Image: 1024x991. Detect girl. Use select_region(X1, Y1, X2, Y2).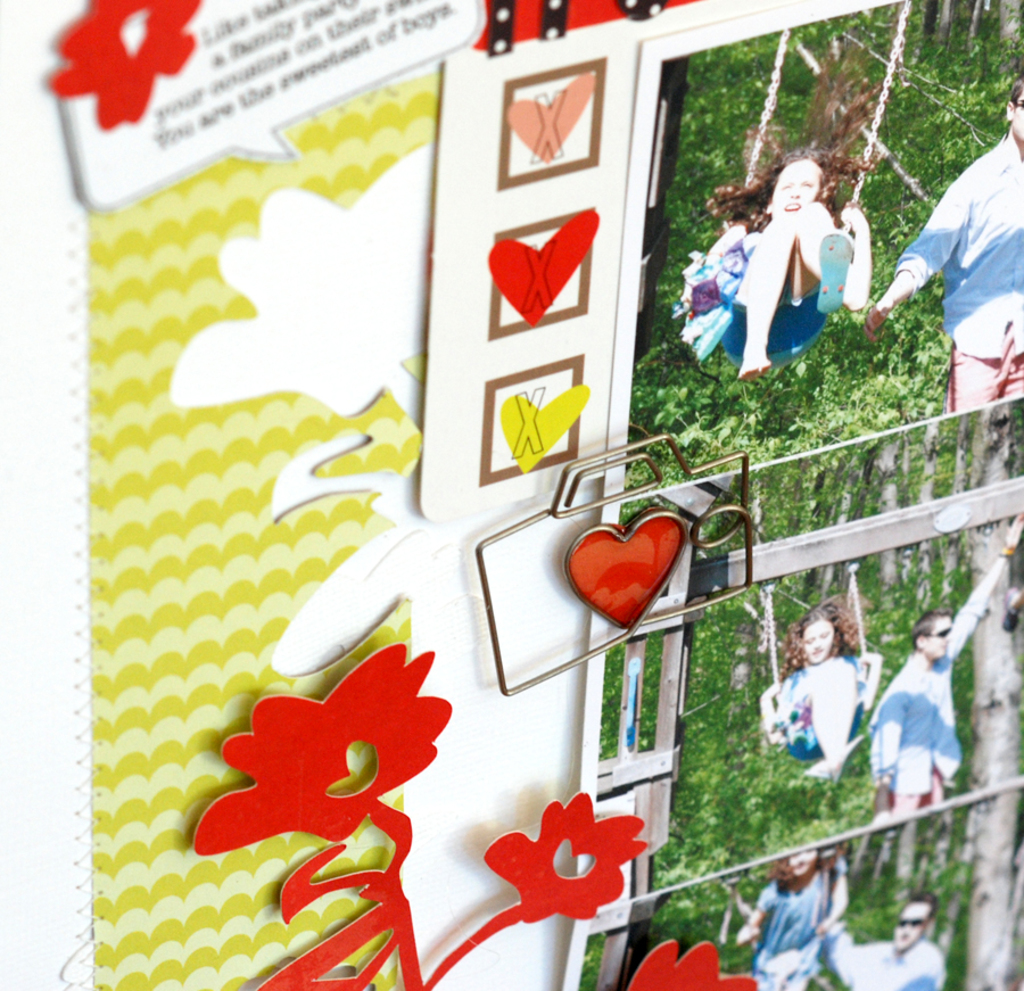
select_region(735, 844, 851, 986).
